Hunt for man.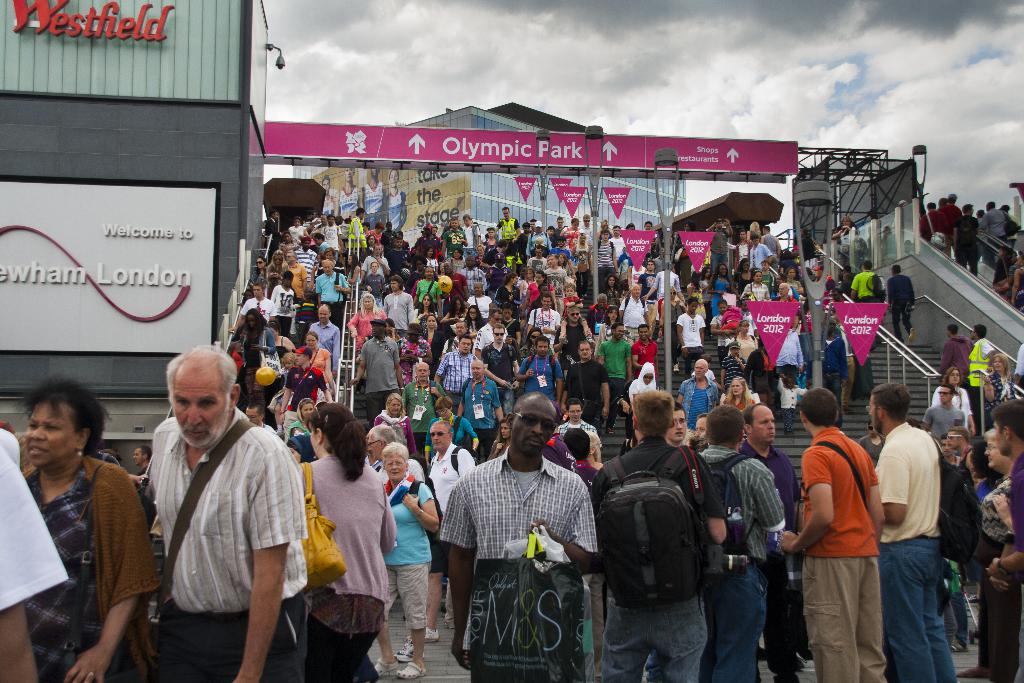
Hunted down at [left=344, top=207, right=370, bottom=261].
